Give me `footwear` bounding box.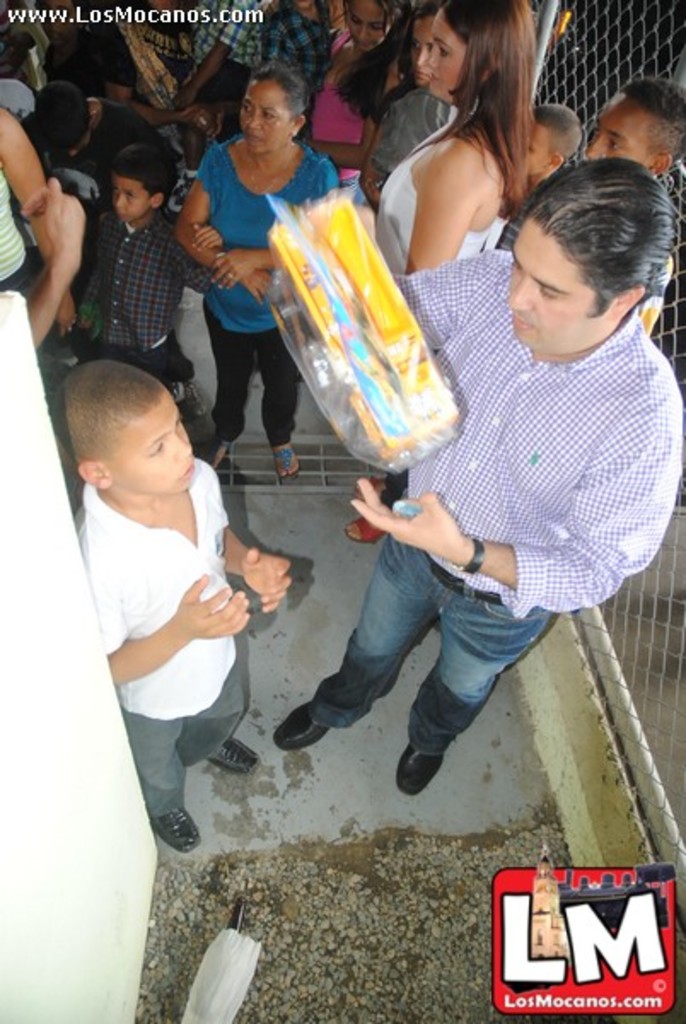
bbox=[215, 442, 222, 461].
